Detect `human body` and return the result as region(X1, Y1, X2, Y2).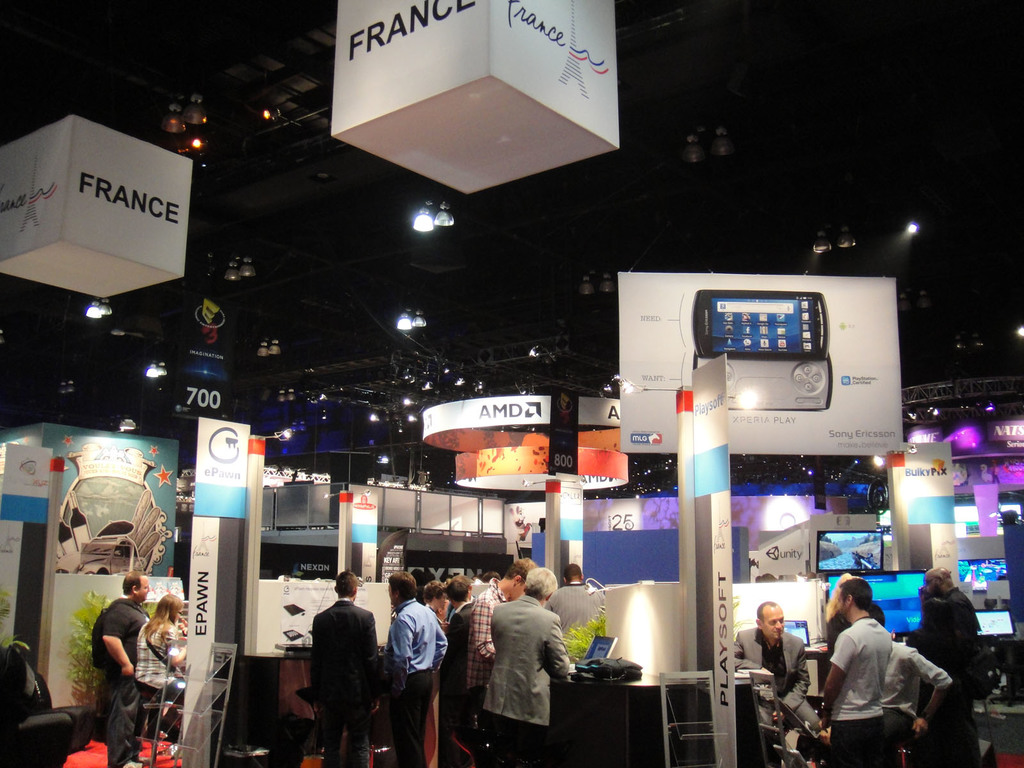
region(93, 571, 143, 767).
